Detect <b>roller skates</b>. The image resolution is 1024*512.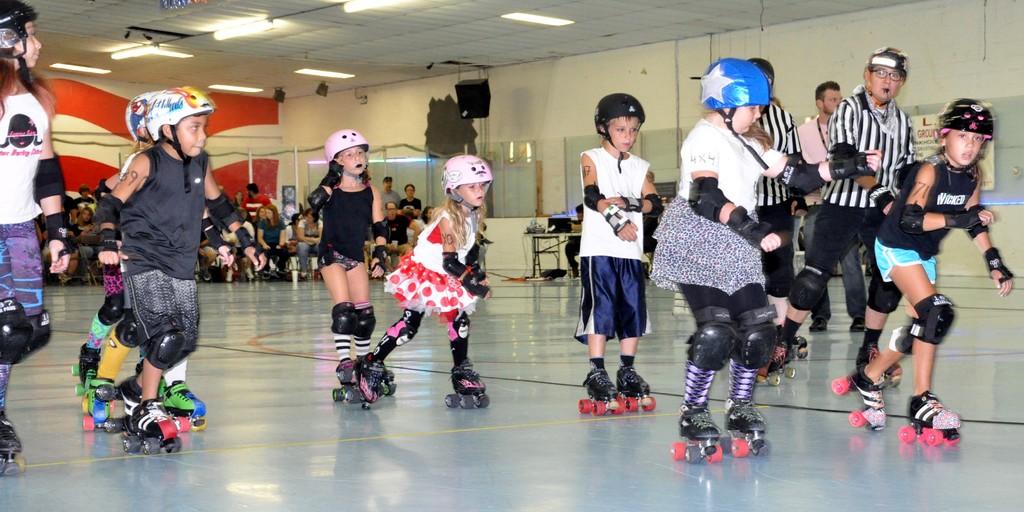
x1=671, y1=404, x2=723, y2=469.
